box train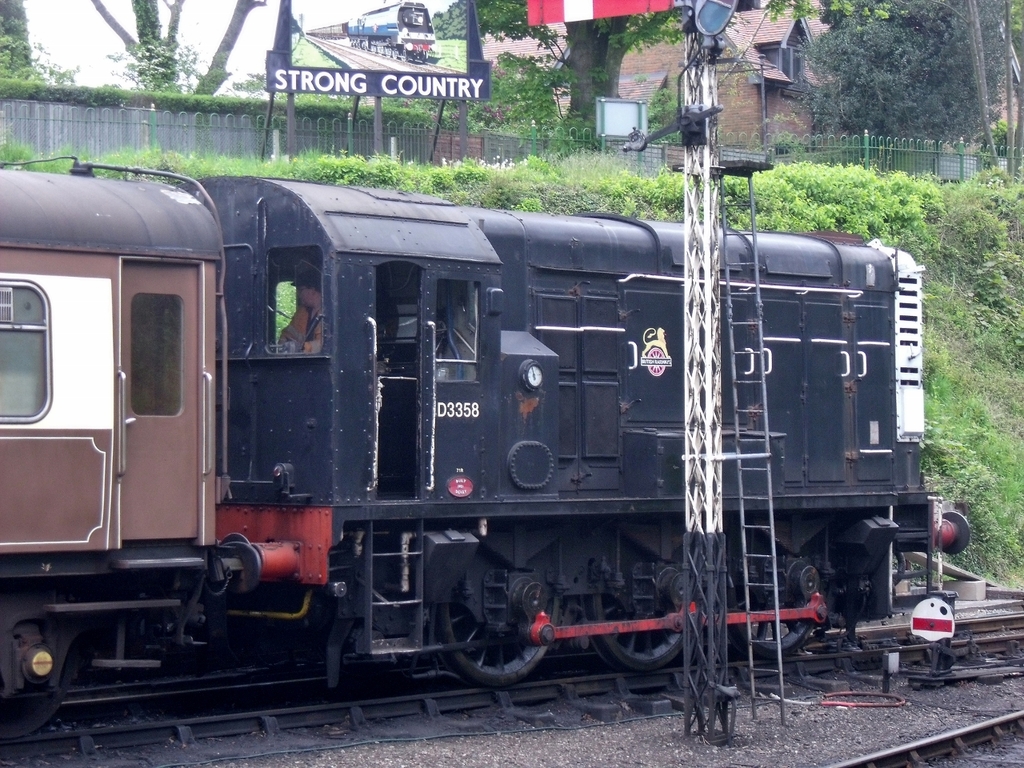
1:150:971:696
